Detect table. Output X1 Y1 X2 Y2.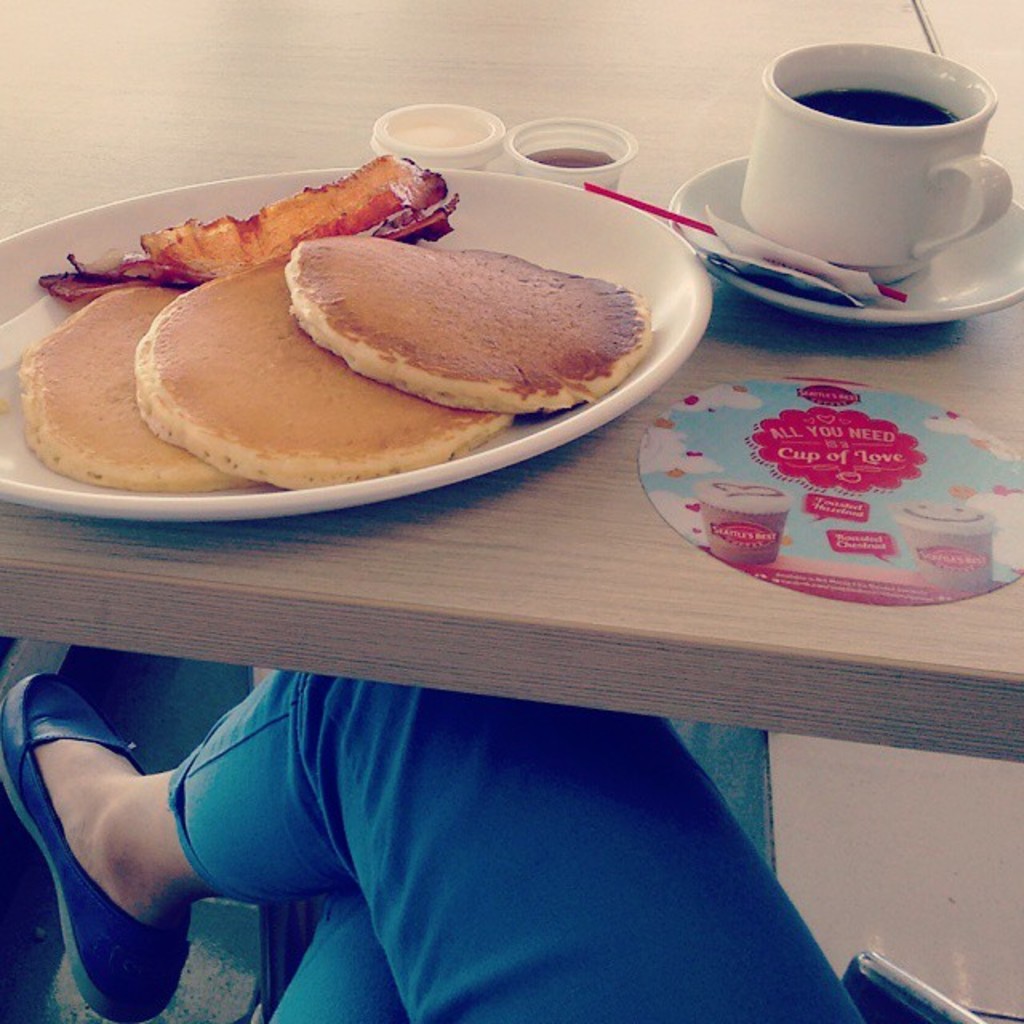
0 0 1022 766.
